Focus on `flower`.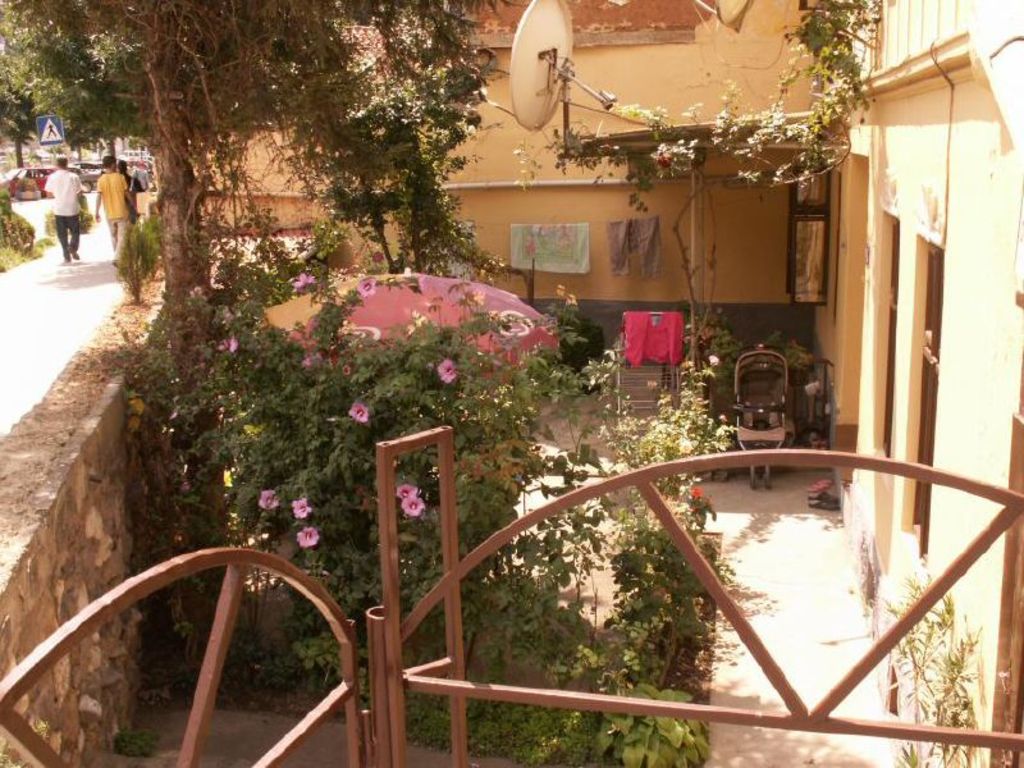
Focused at BBox(397, 486, 422, 494).
